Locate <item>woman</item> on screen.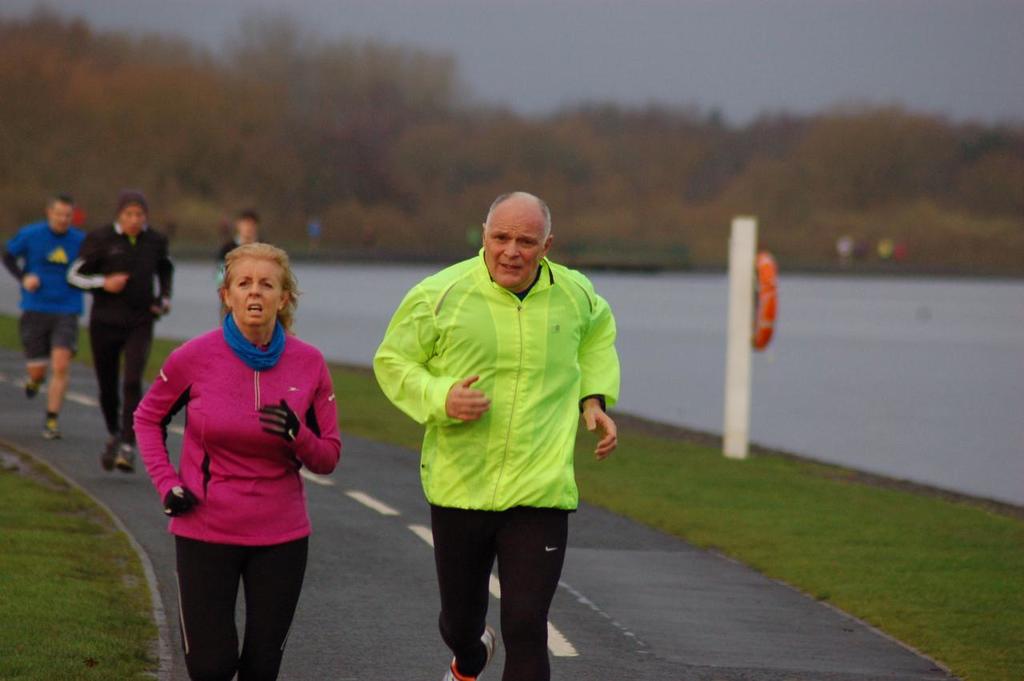
On screen at (left=128, top=230, right=343, bottom=676).
